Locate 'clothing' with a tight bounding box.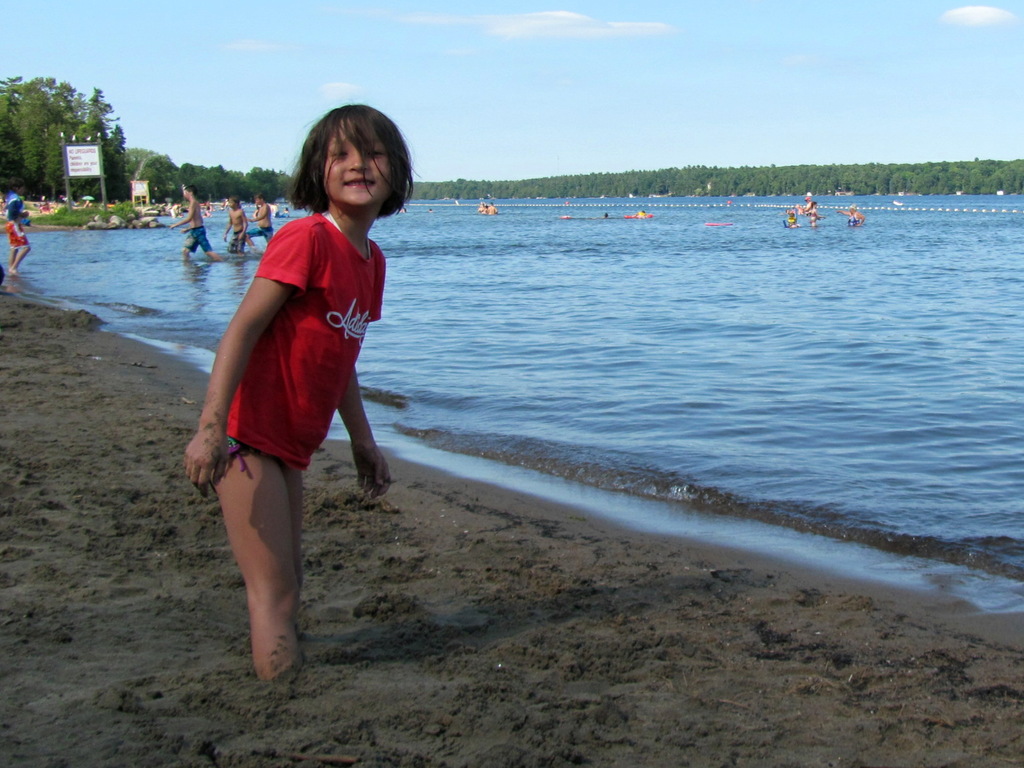
bbox=[245, 225, 274, 244].
